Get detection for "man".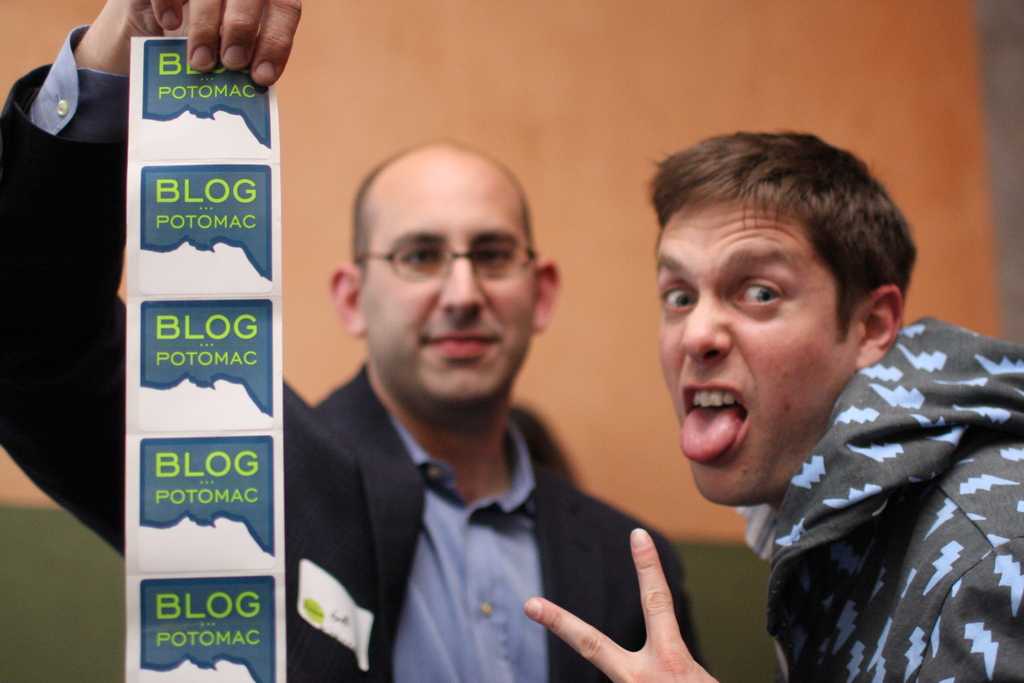
Detection: bbox=(0, 0, 716, 682).
